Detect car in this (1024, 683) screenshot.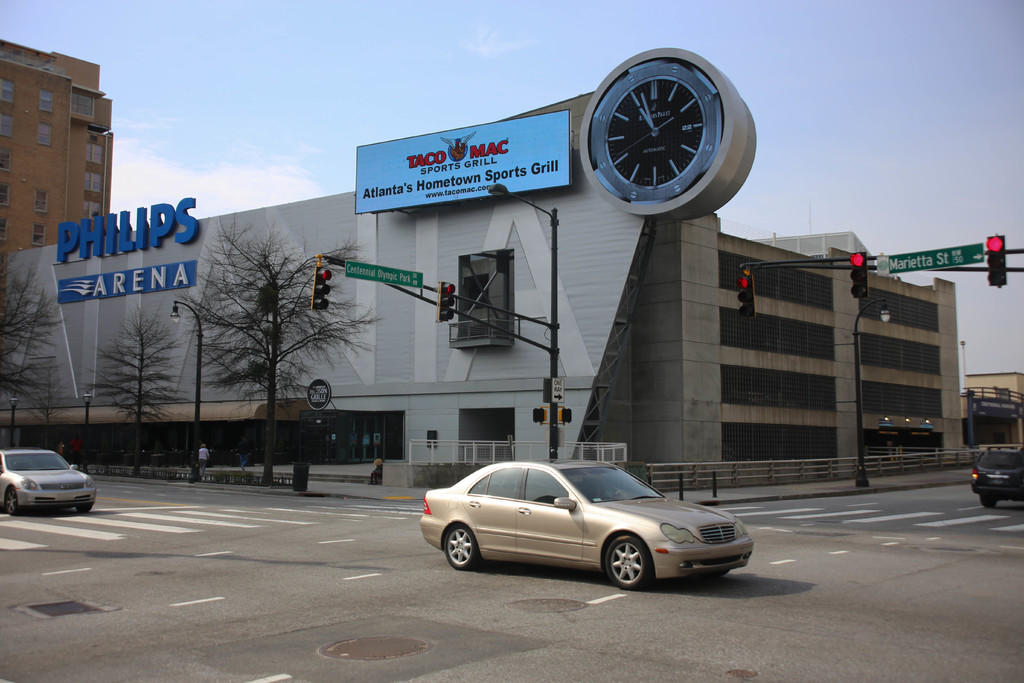
Detection: 420 458 758 591.
